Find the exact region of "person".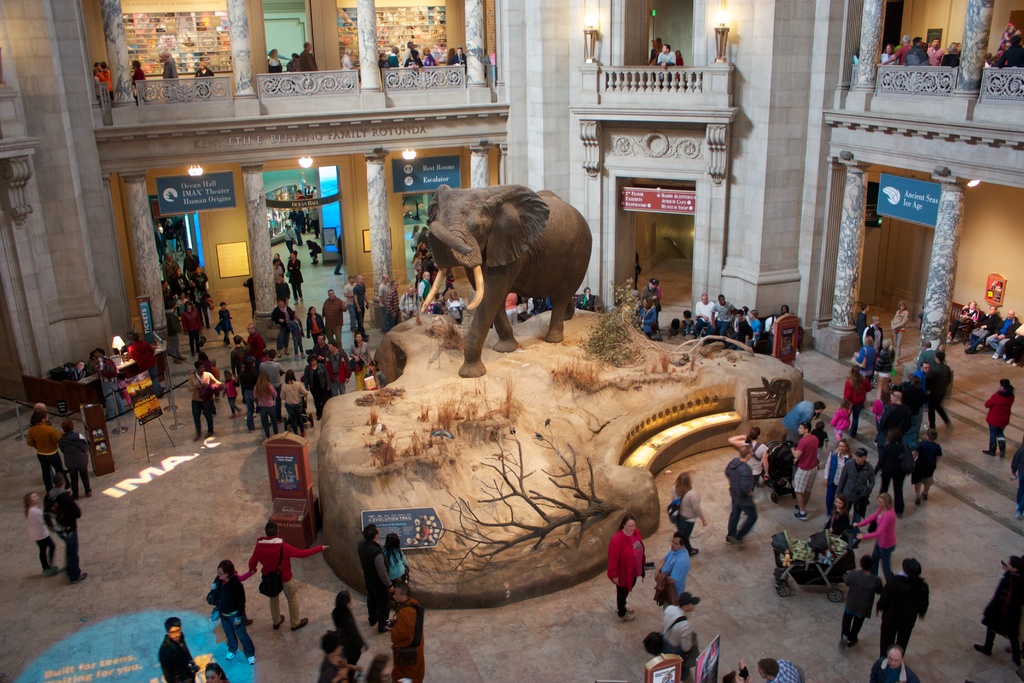
Exact region: <region>155, 226, 168, 261</region>.
